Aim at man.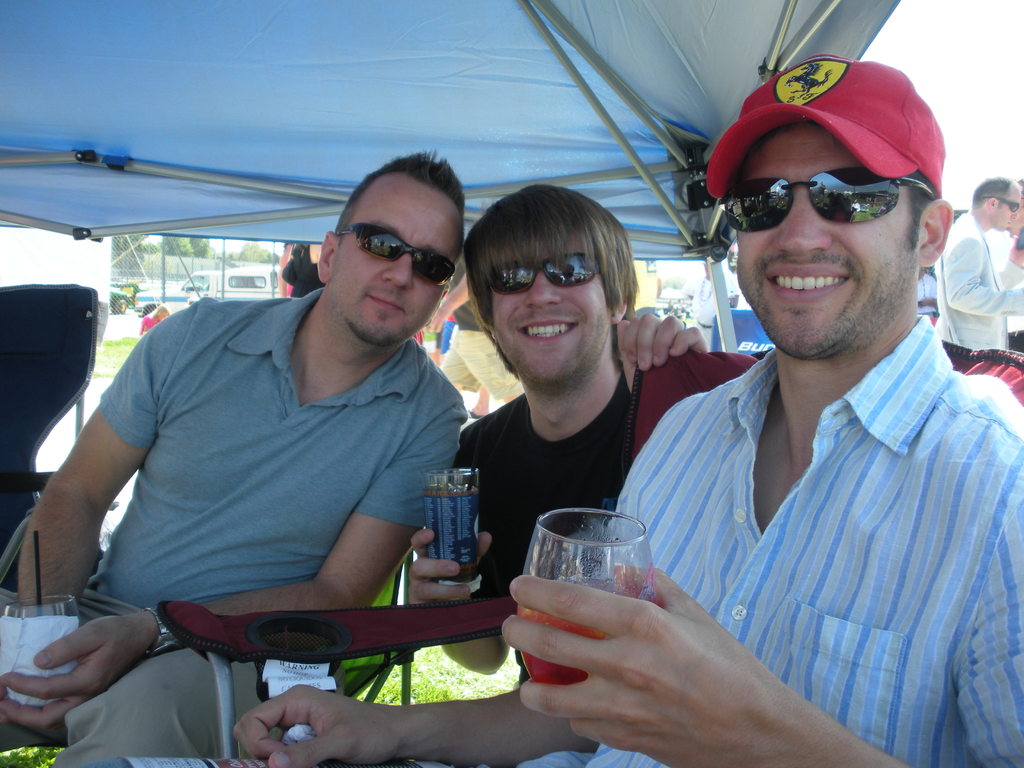
Aimed at bbox(396, 179, 767, 701).
